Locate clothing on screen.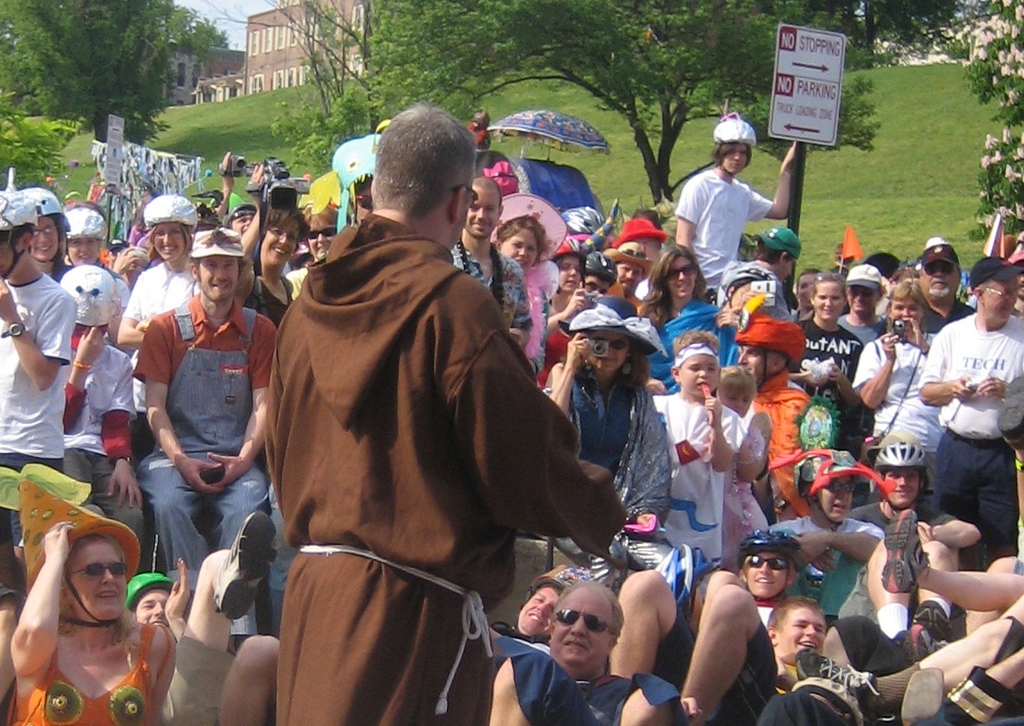
On screen at 131:257:196:332.
